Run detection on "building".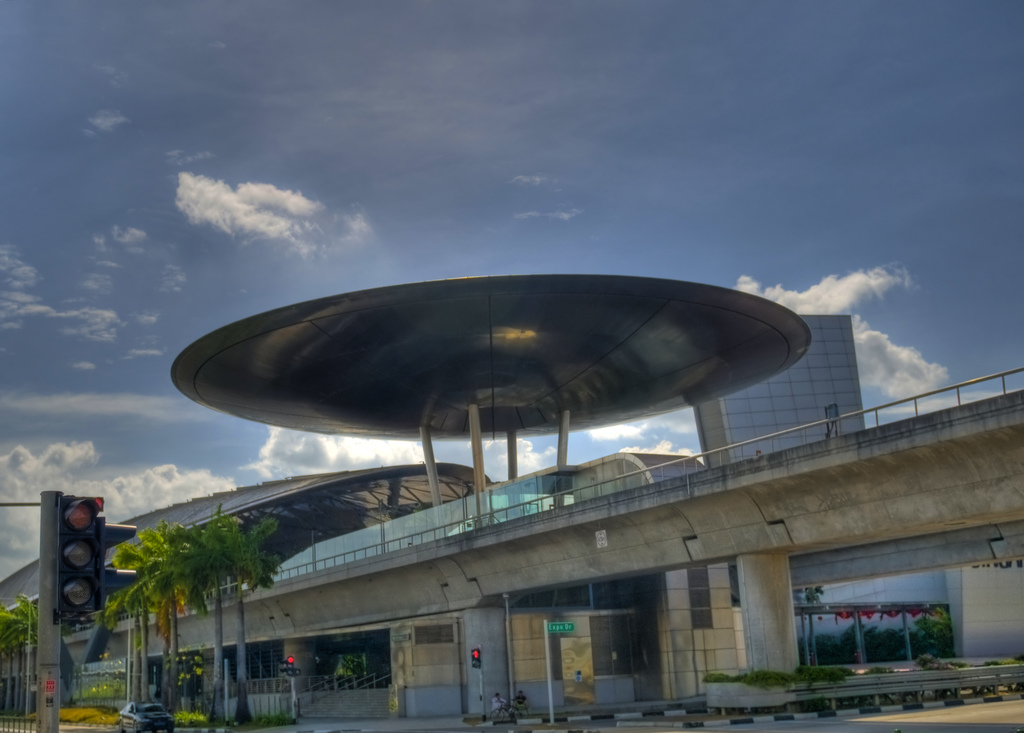
Result: rect(698, 322, 865, 466).
